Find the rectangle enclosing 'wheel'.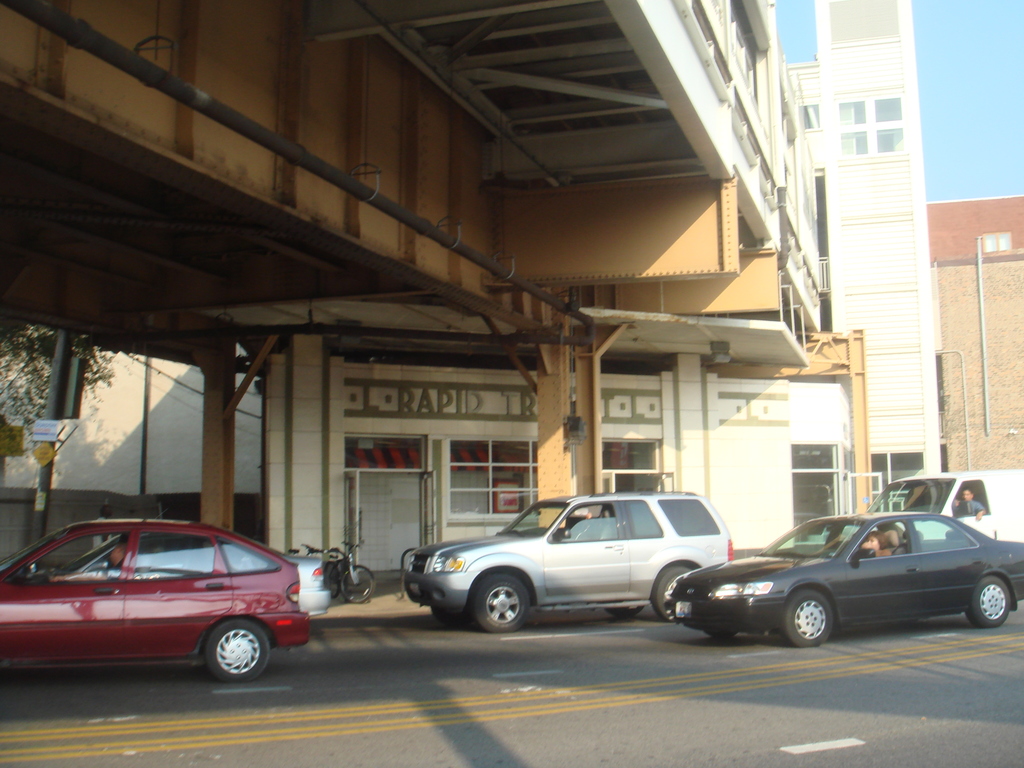
locate(711, 630, 733, 644).
